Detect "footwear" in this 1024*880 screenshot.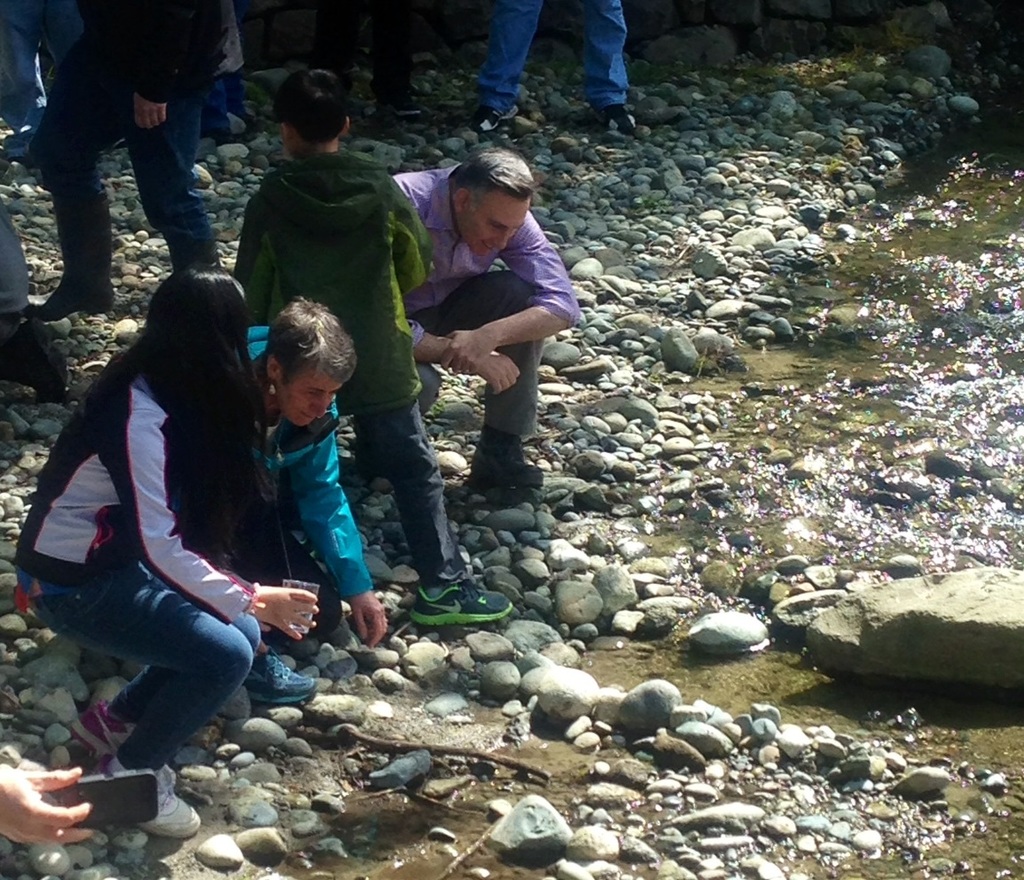
Detection: bbox=(241, 646, 313, 705).
